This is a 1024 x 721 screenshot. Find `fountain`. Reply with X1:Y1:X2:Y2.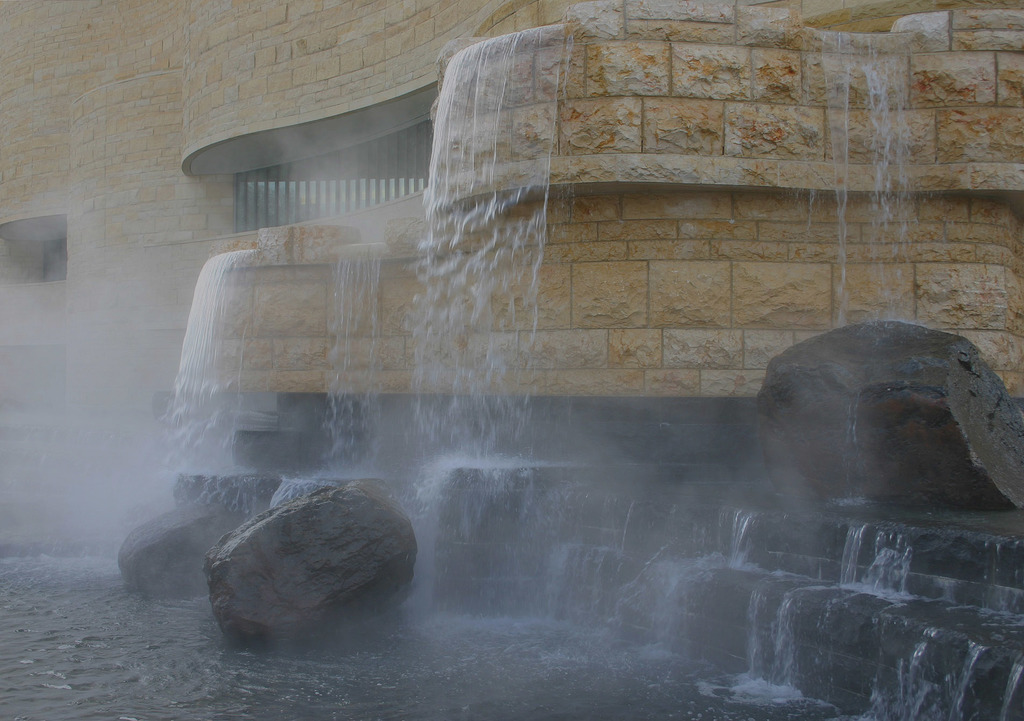
0:0:1023:720.
